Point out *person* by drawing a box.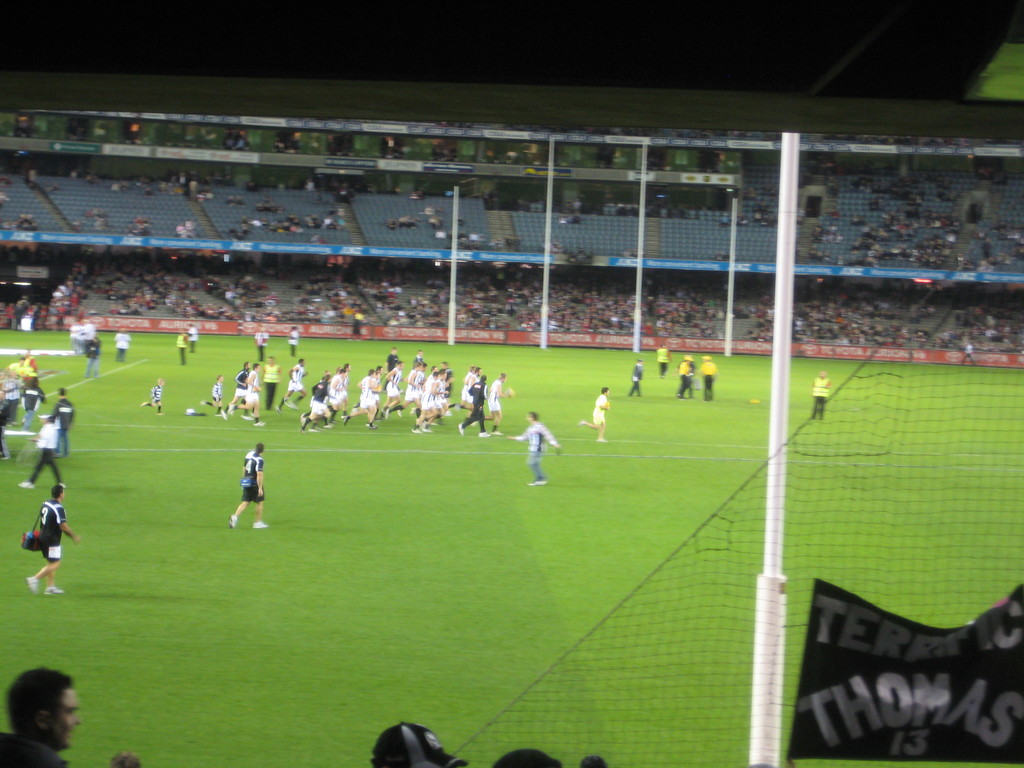
box=[0, 669, 144, 767].
